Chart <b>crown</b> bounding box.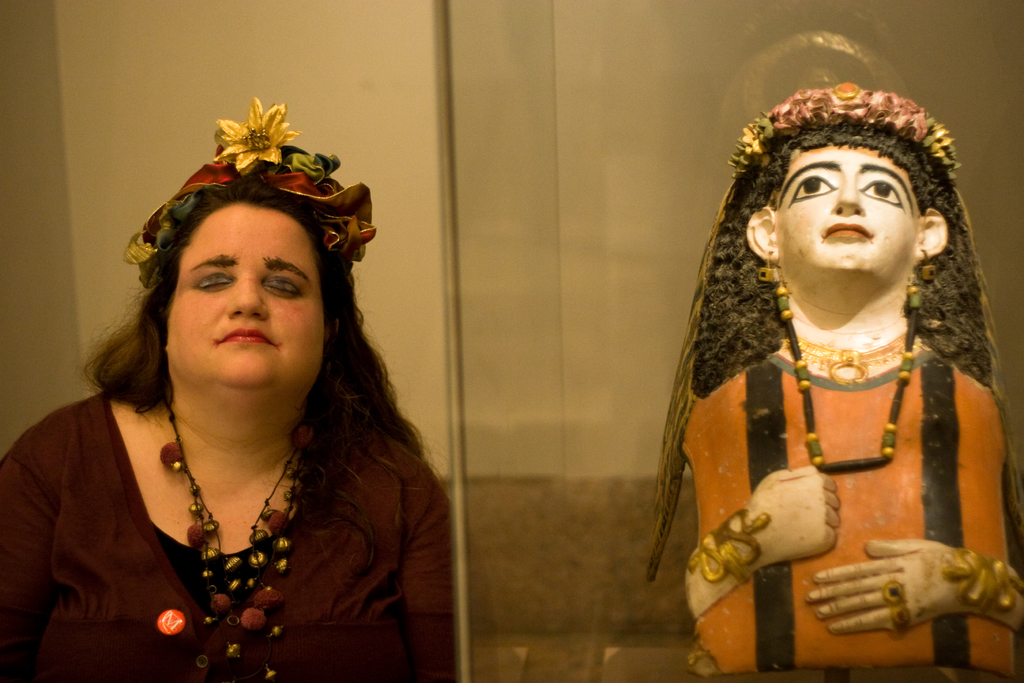
Charted: BBox(122, 94, 377, 285).
